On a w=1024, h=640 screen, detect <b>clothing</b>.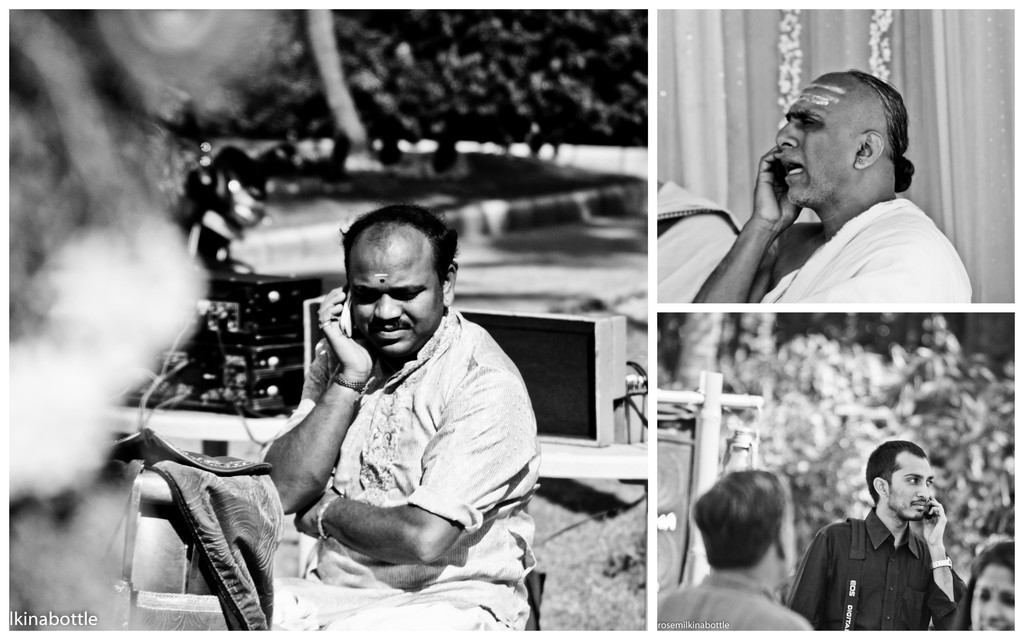
bbox=[288, 317, 539, 639].
